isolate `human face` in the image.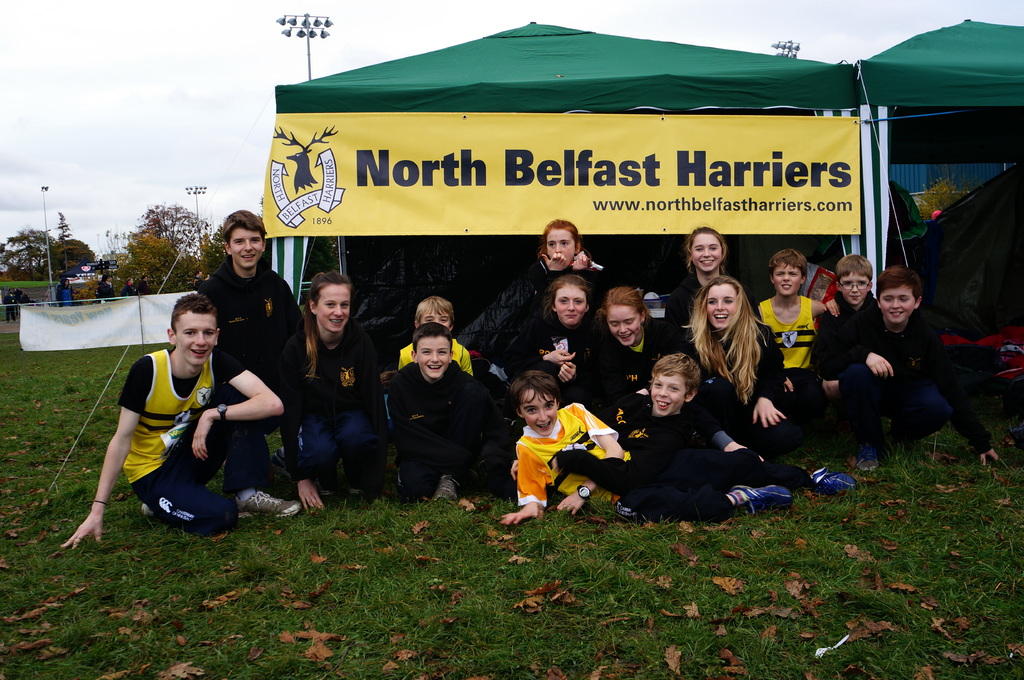
Isolated region: {"x1": 555, "y1": 287, "x2": 585, "y2": 328}.
